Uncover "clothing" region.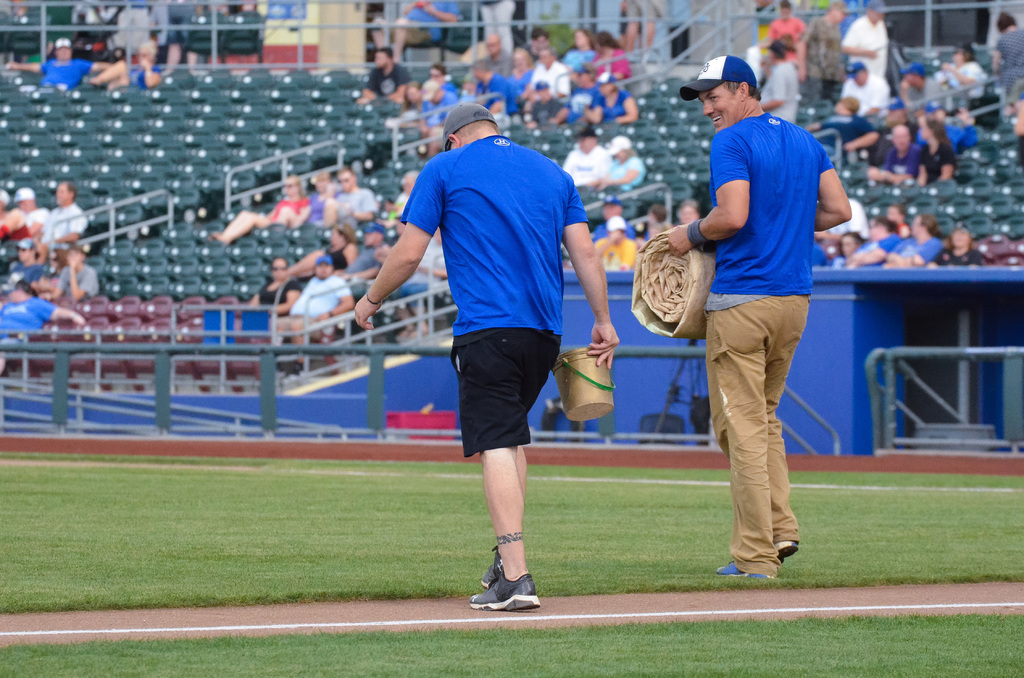
Uncovered: 841,109,883,159.
